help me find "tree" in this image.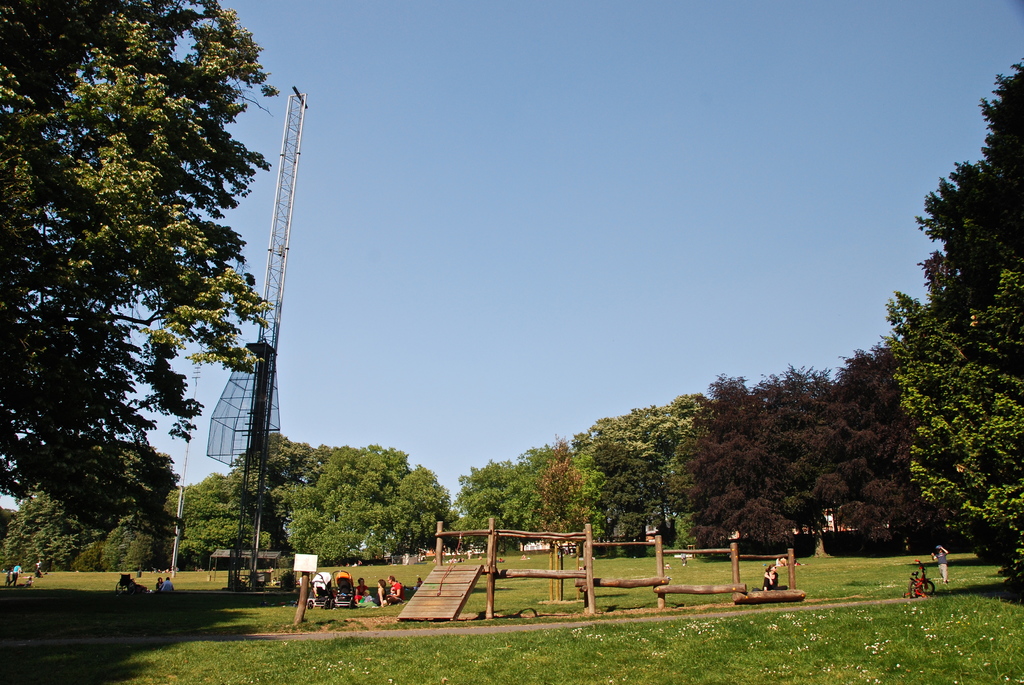
Found it: {"x1": 537, "y1": 443, "x2": 588, "y2": 564}.
